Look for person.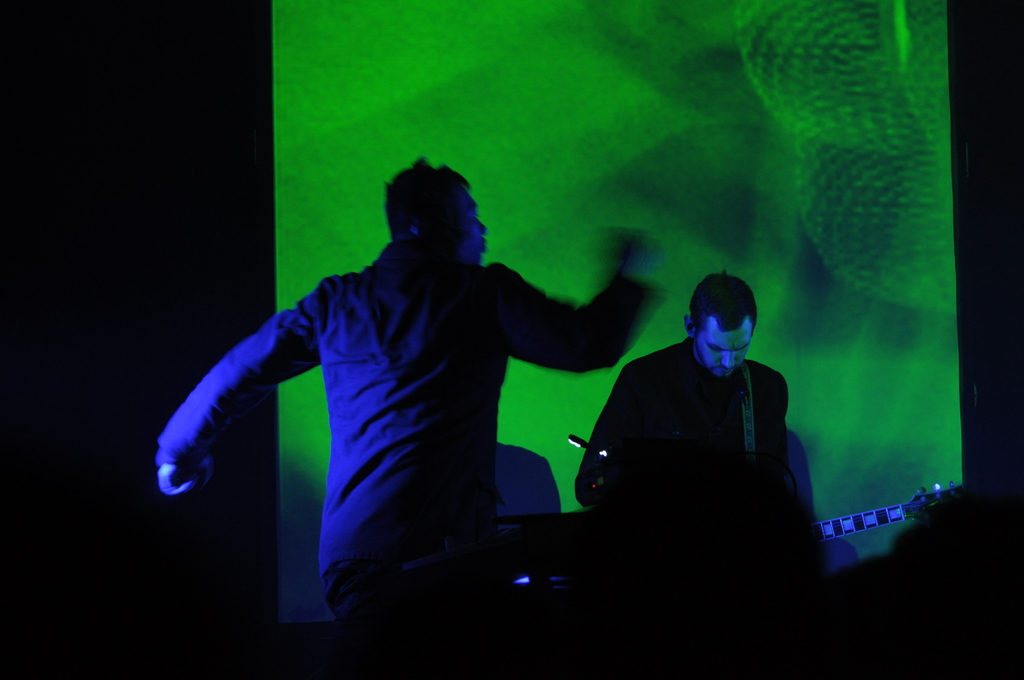
Found: (left=573, top=270, right=790, bottom=503).
